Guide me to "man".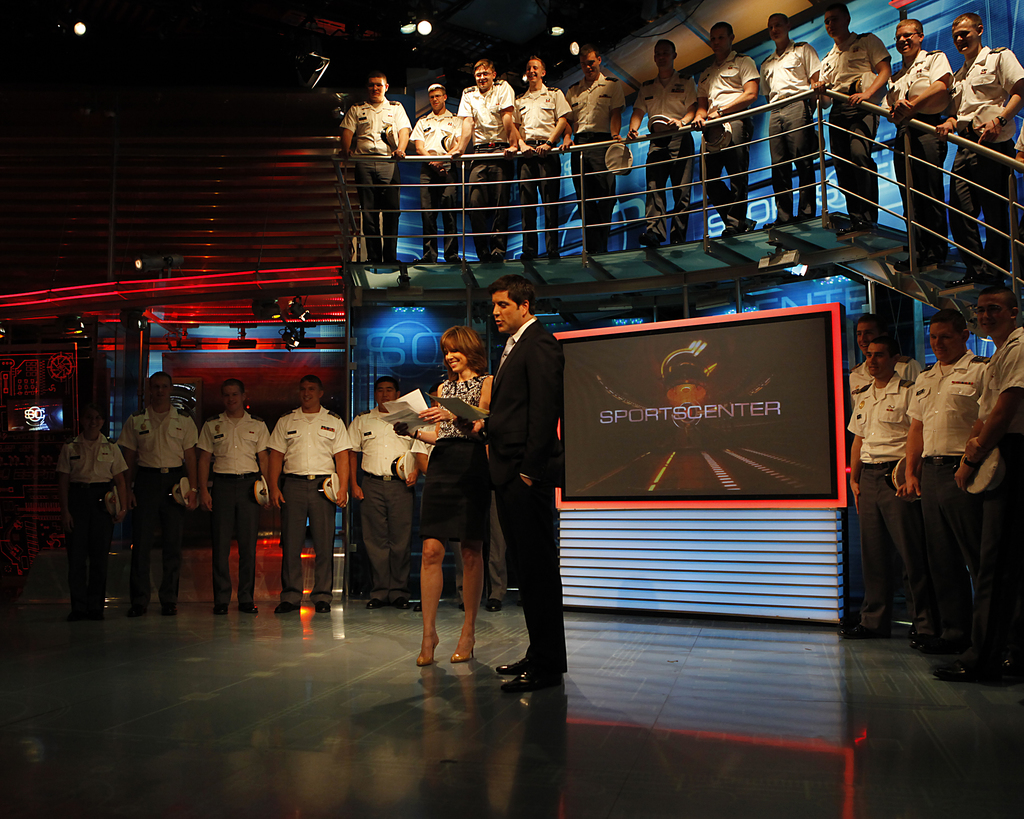
Guidance: 943/280/1023/694.
